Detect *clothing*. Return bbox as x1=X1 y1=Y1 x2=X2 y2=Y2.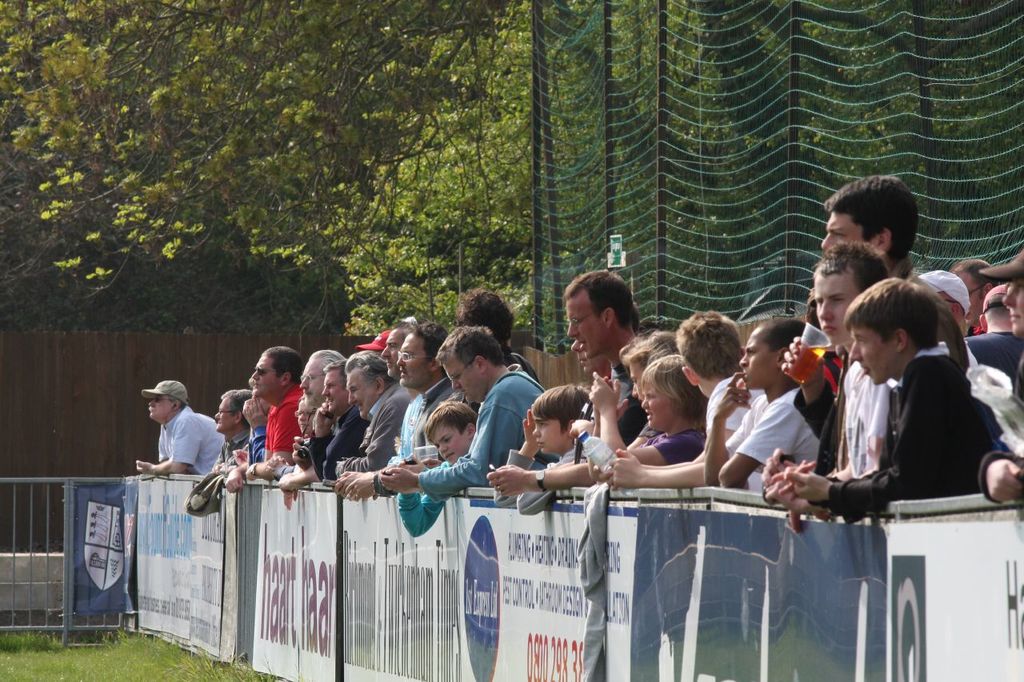
x1=264 y1=385 x2=301 y2=453.
